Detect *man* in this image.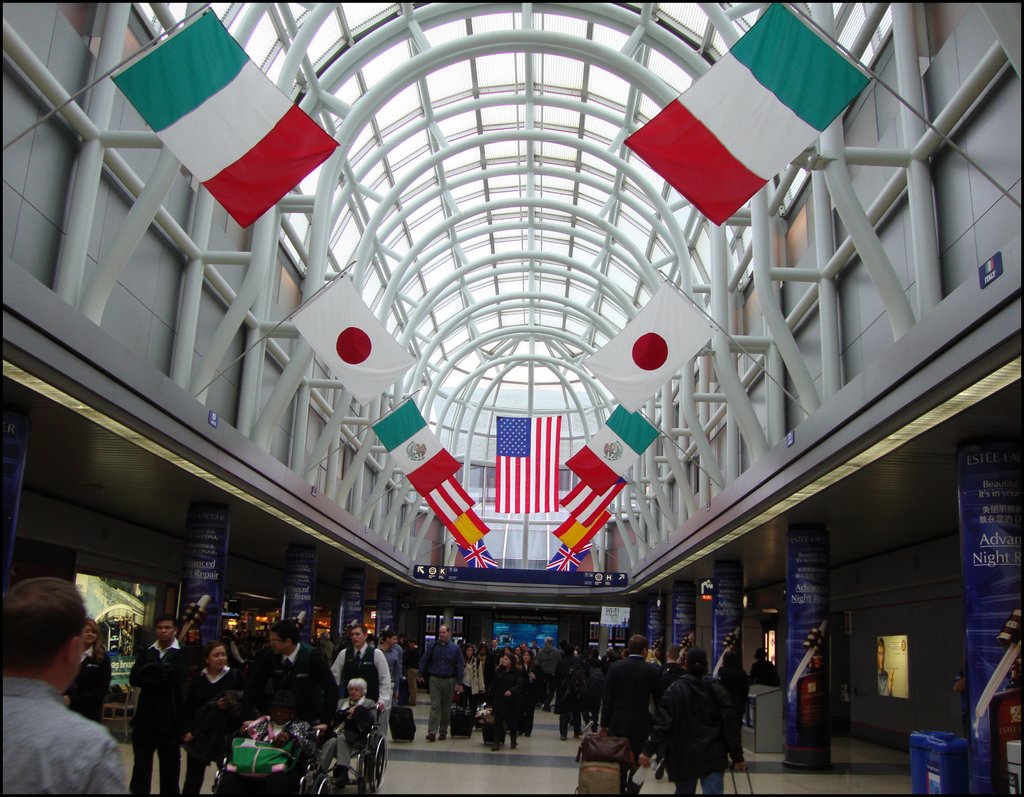
Detection: <region>244, 621, 335, 729</region>.
